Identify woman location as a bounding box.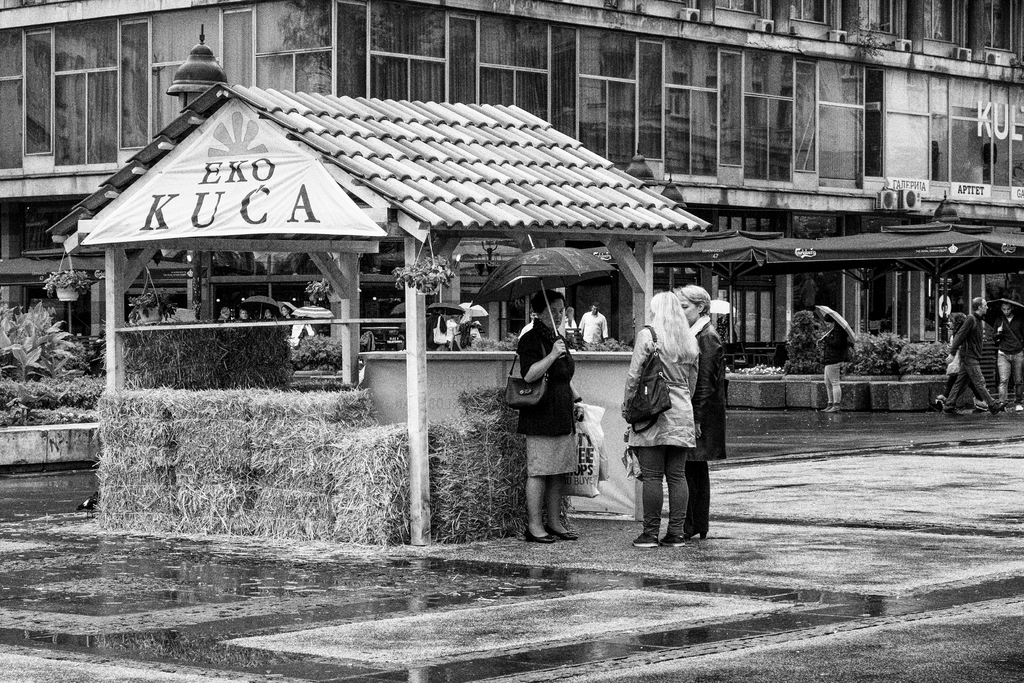
select_region(563, 306, 577, 332).
